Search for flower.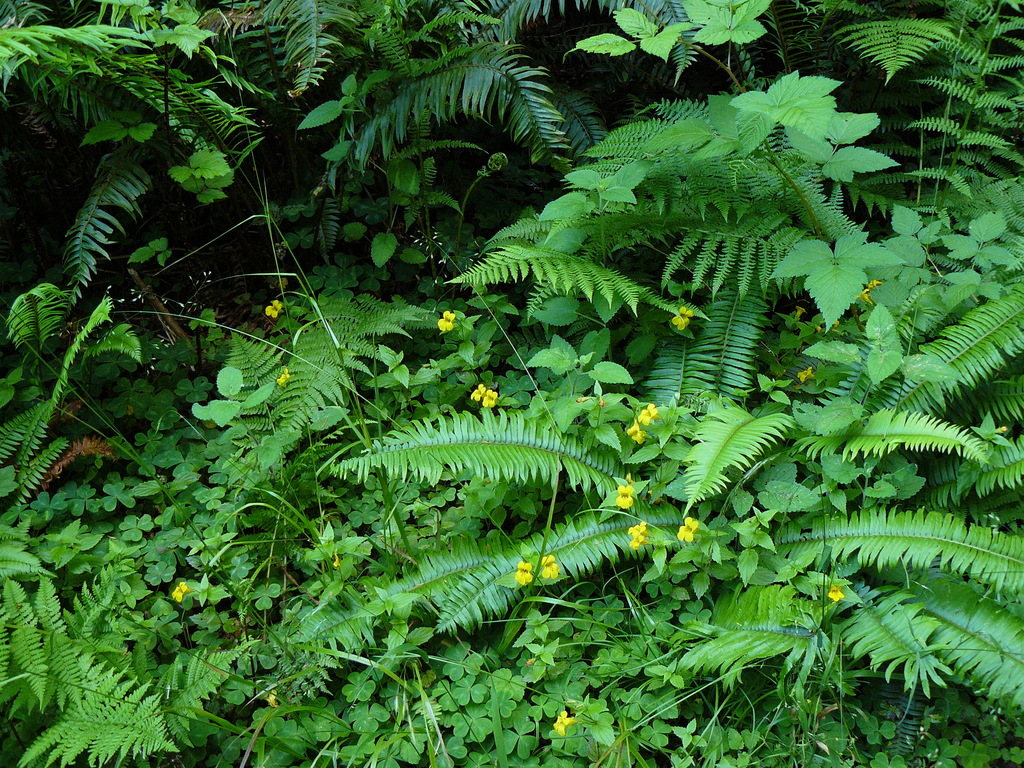
Found at (443,307,453,331).
